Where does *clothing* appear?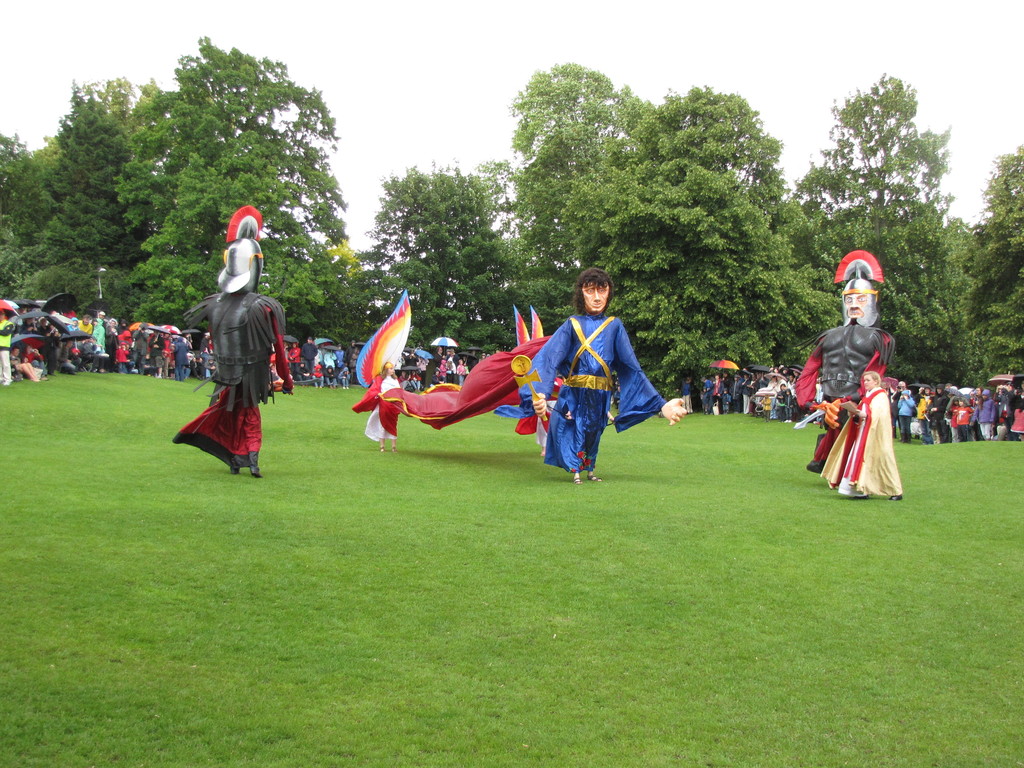
Appears at (left=793, top=329, right=898, bottom=475).
